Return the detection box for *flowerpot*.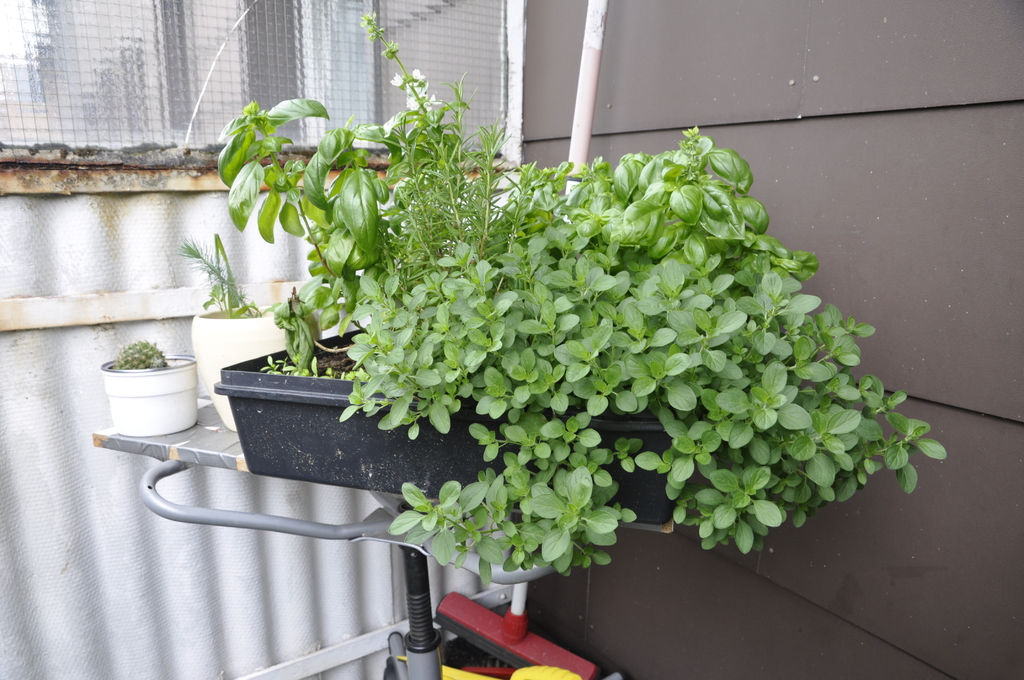
select_region(191, 303, 288, 433).
